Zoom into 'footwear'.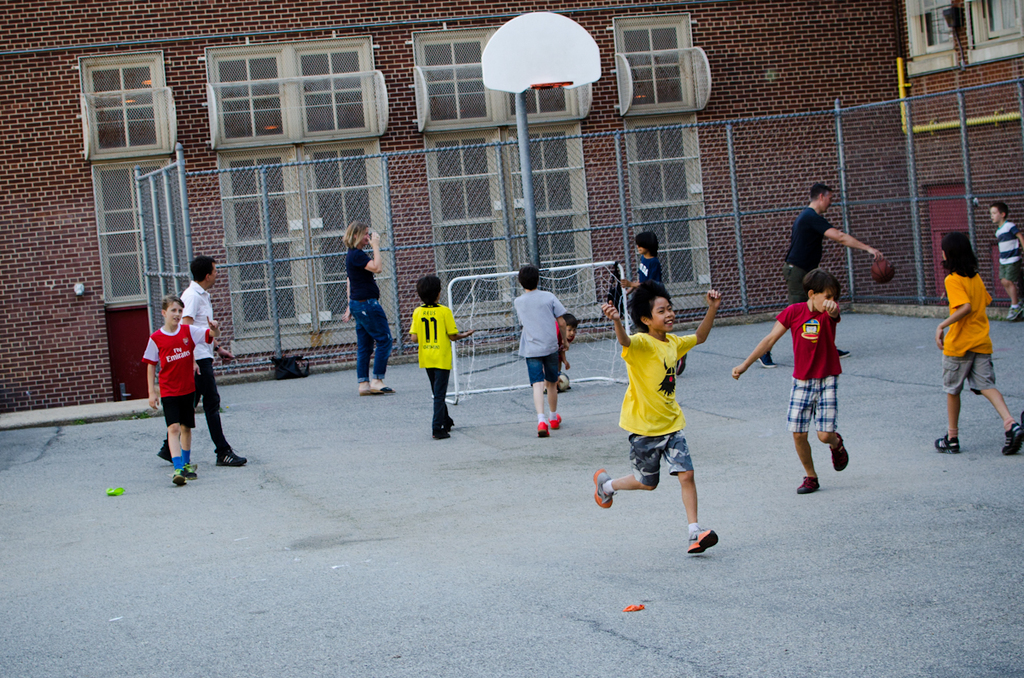
Zoom target: x1=836, y1=340, x2=848, y2=356.
